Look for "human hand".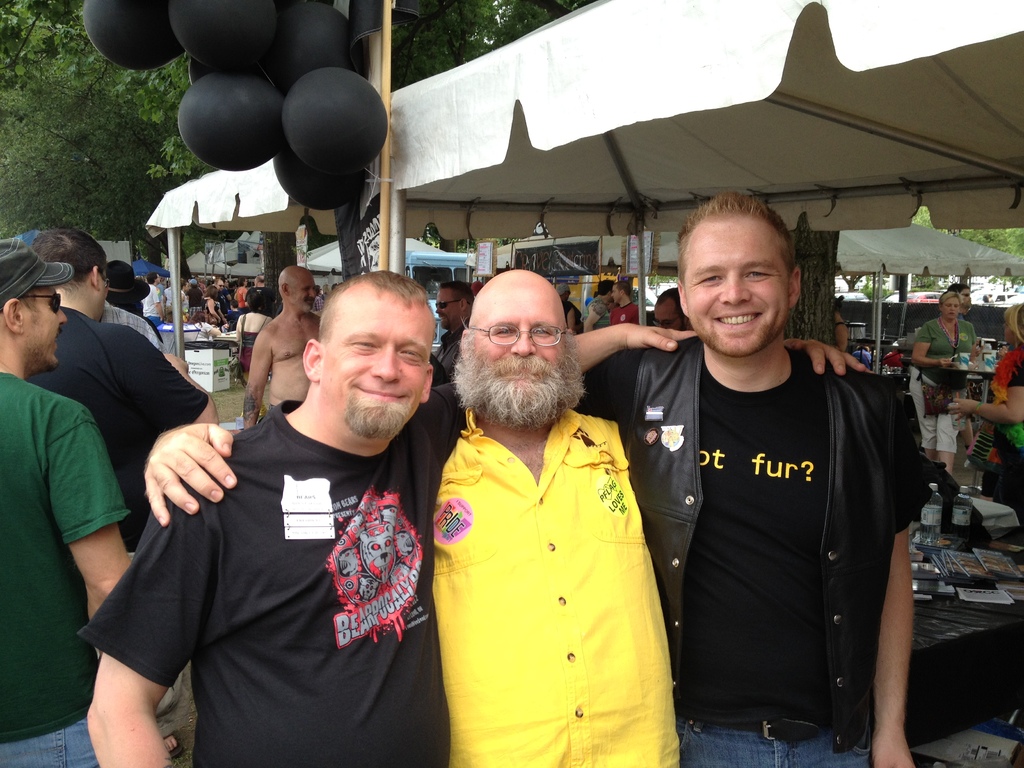
Found: pyautogui.locateOnScreen(783, 336, 872, 380).
